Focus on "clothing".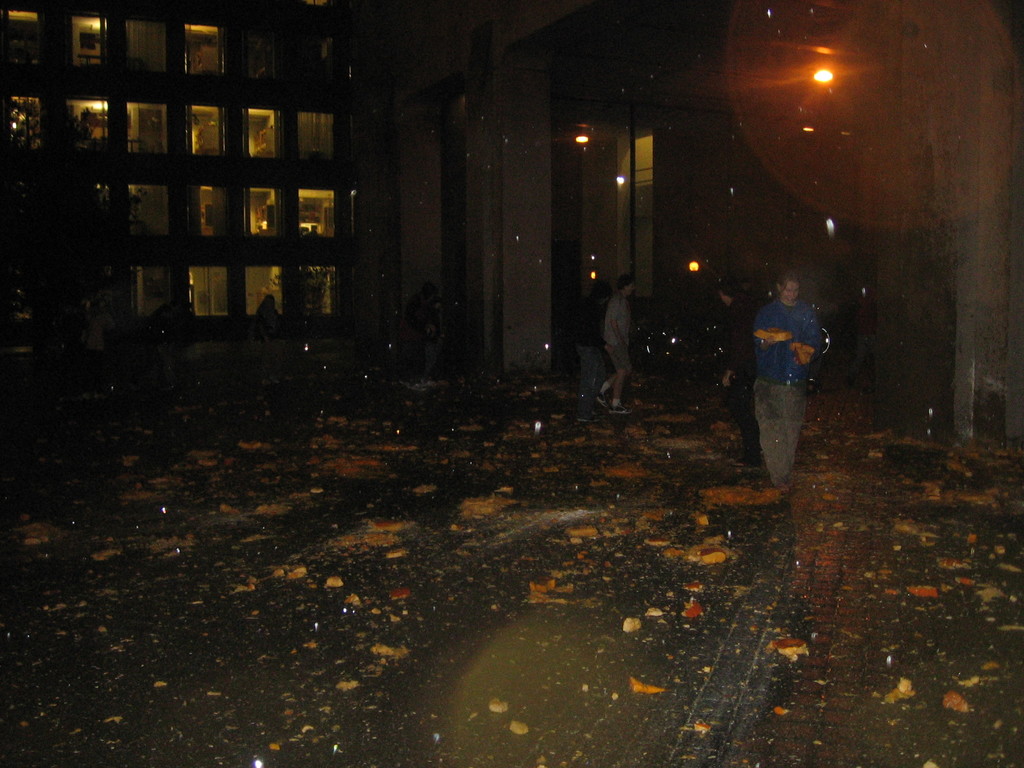
Focused at [left=580, top=296, right=607, bottom=420].
